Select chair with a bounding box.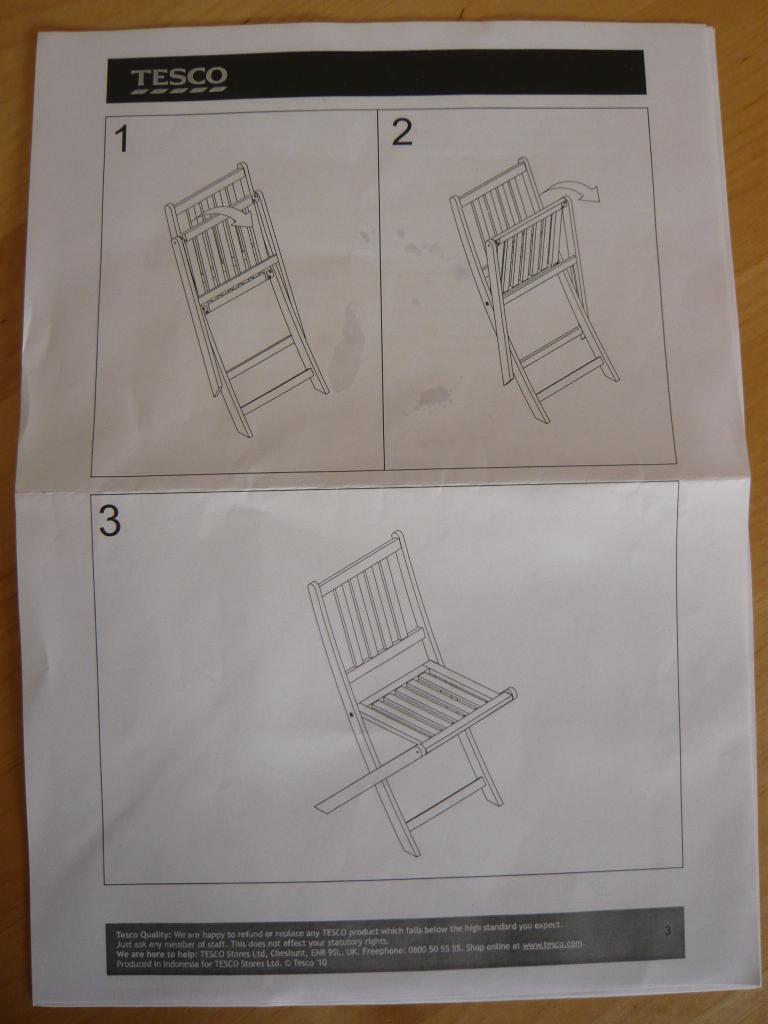
left=452, top=154, right=620, bottom=428.
